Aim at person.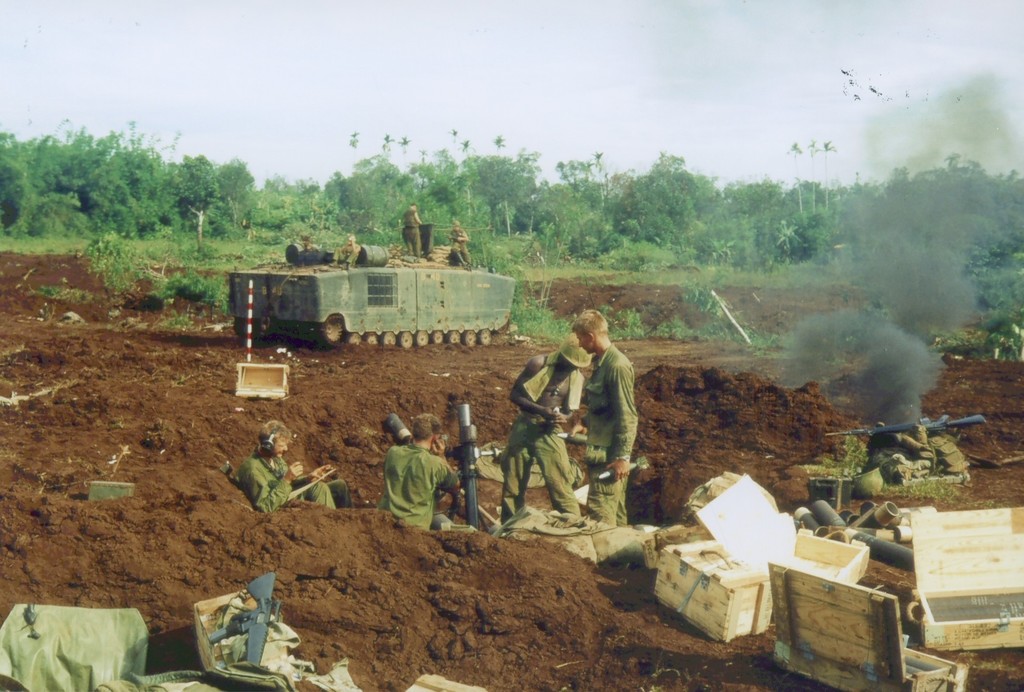
Aimed at 499,332,596,527.
